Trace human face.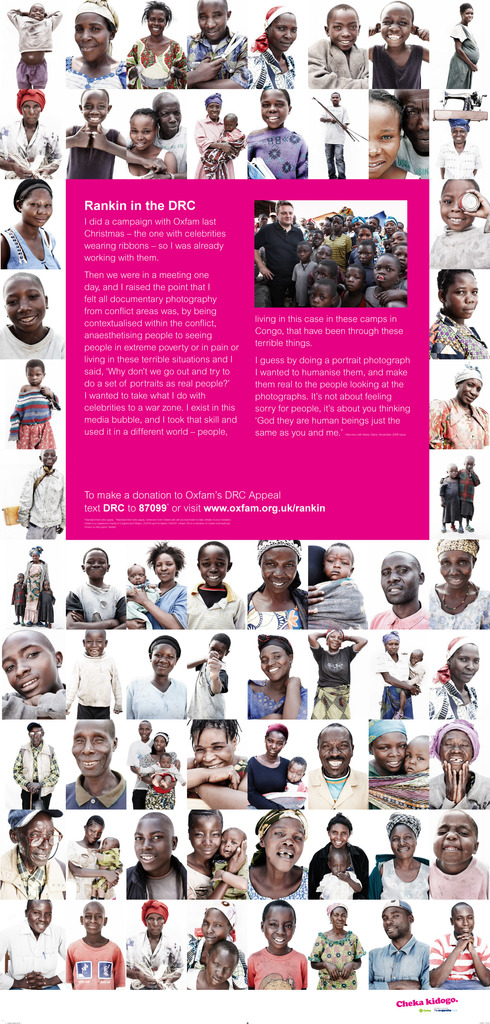
Traced to locate(351, 266, 362, 284).
